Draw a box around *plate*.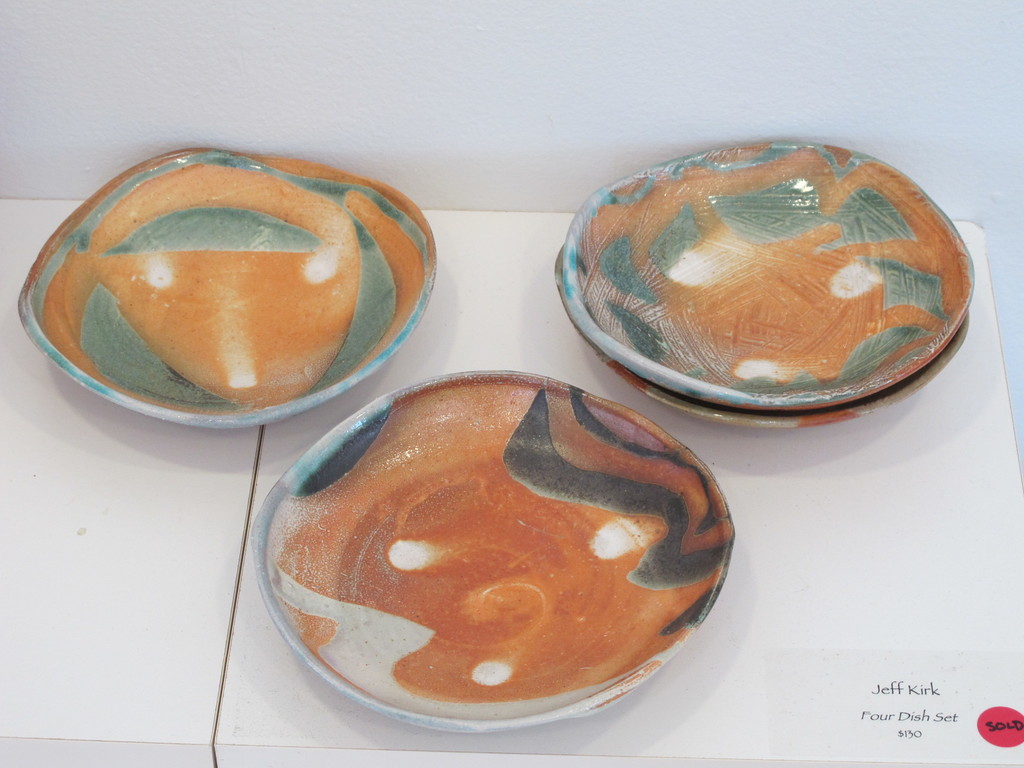
box(16, 148, 434, 429).
